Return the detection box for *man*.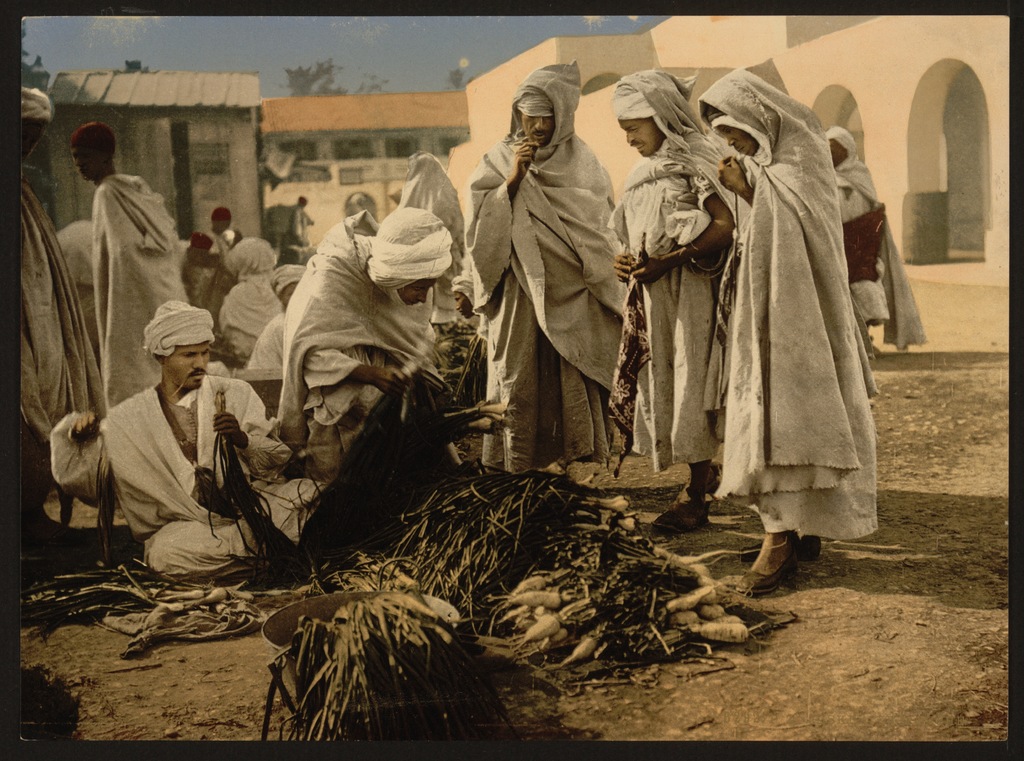
box(612, 61, 743, 530).
